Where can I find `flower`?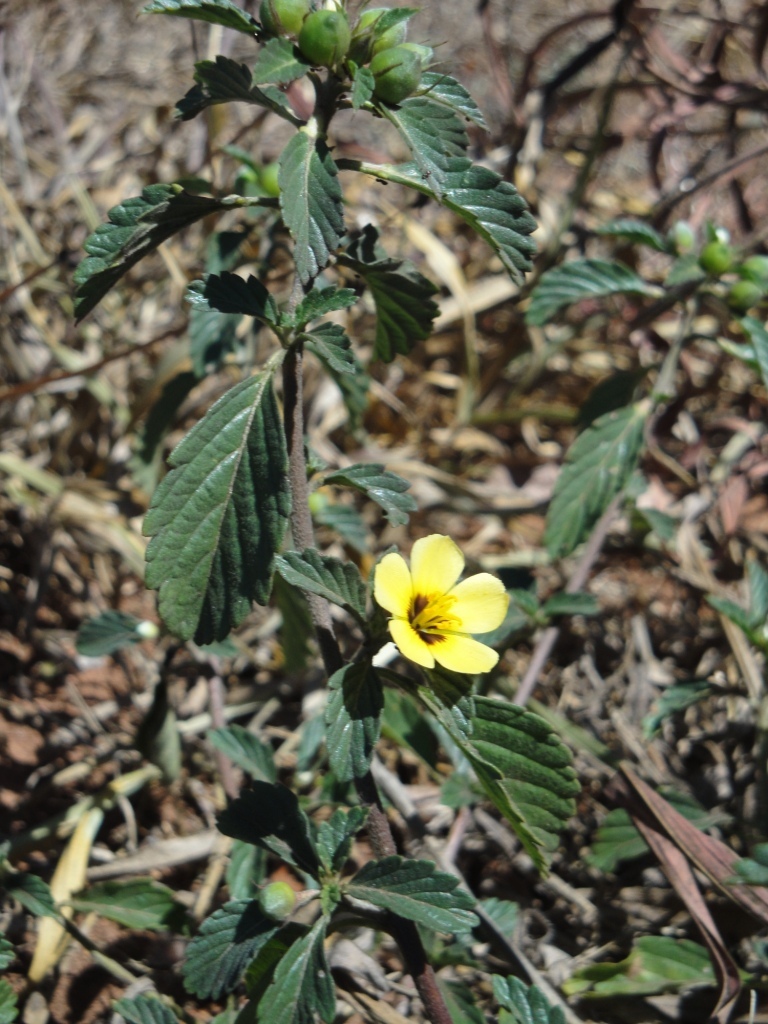
You can find it at locate(360, 528, 514, 675).
